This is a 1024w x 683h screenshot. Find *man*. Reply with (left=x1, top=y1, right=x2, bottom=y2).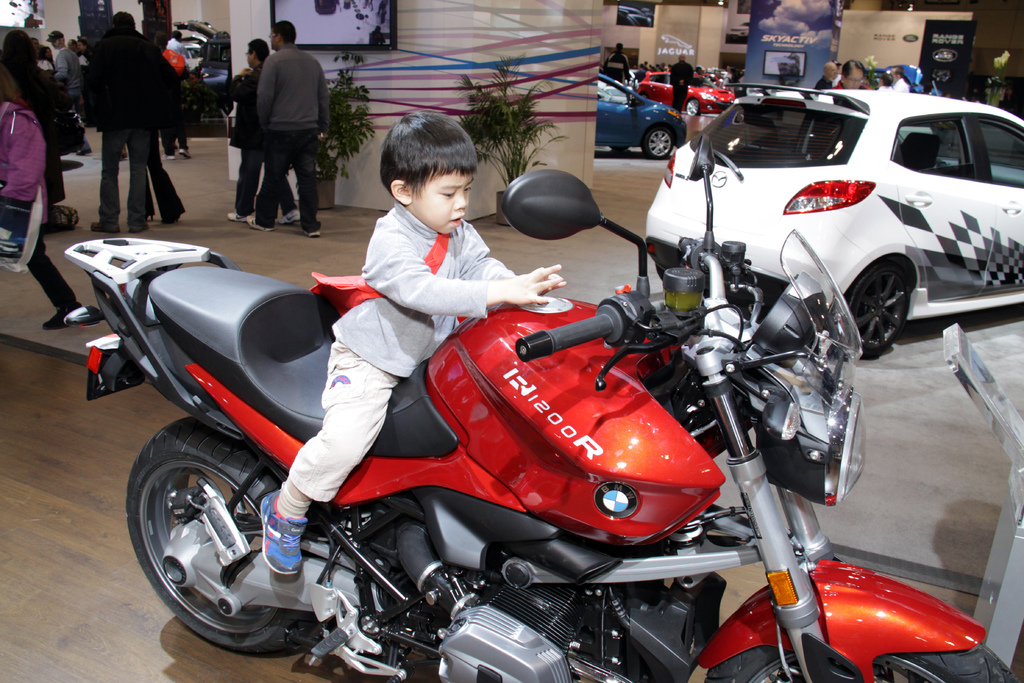
(left=49, top=29, right=91, bottom=160).
